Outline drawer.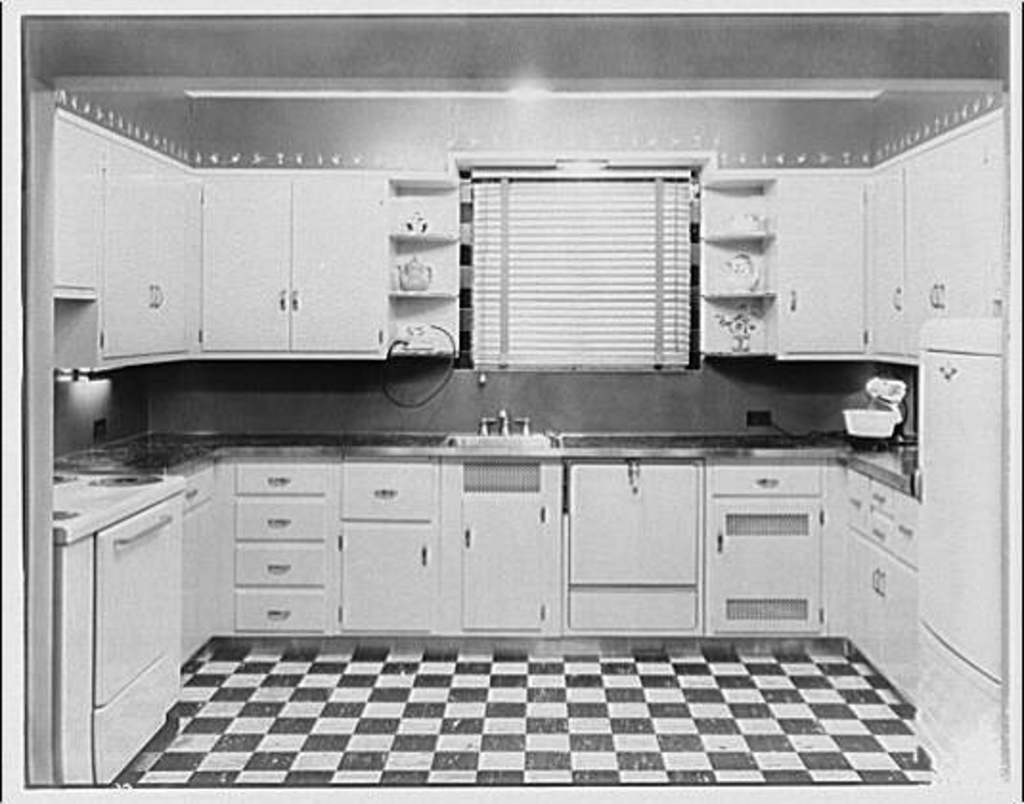
Outline: locate(846, 473, 869, 530).
